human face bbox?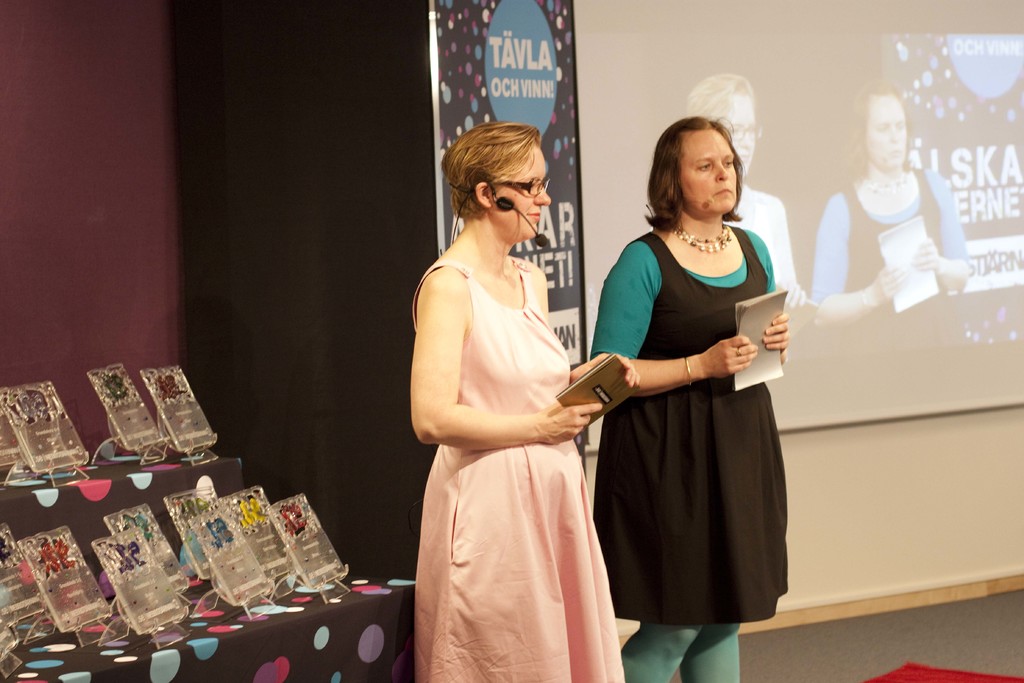
detection(724, 92, 755, 181)
